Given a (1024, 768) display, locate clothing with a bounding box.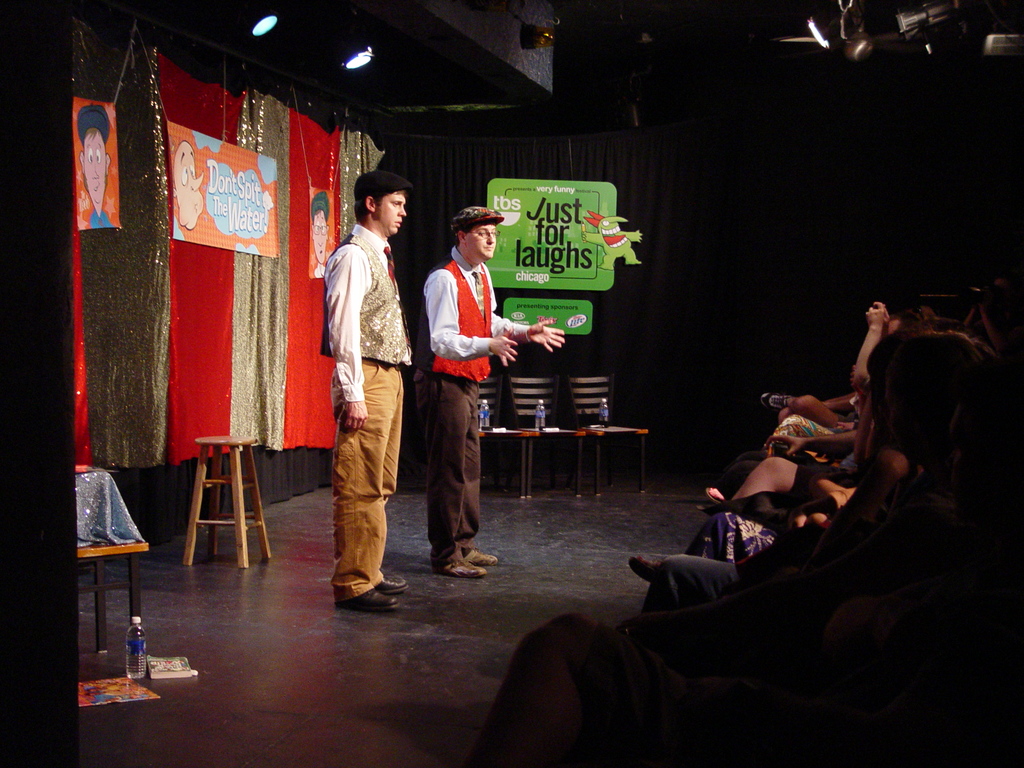
Located: select_region(789, 459, 862, 496).
